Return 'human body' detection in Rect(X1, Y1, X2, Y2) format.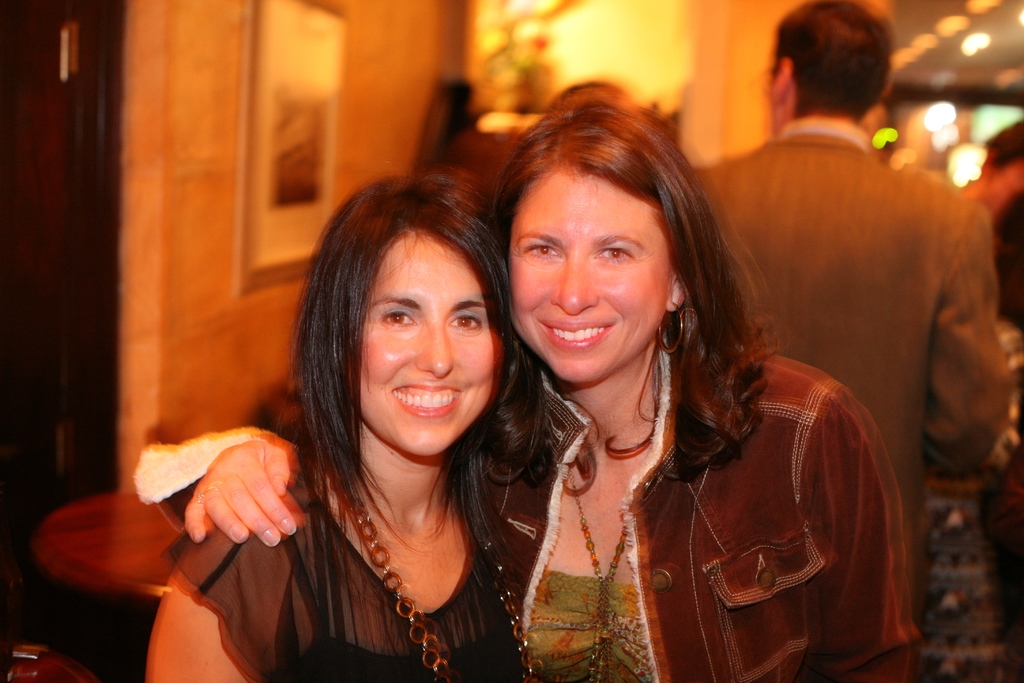
Rect(690, 0, 1001, 550).
